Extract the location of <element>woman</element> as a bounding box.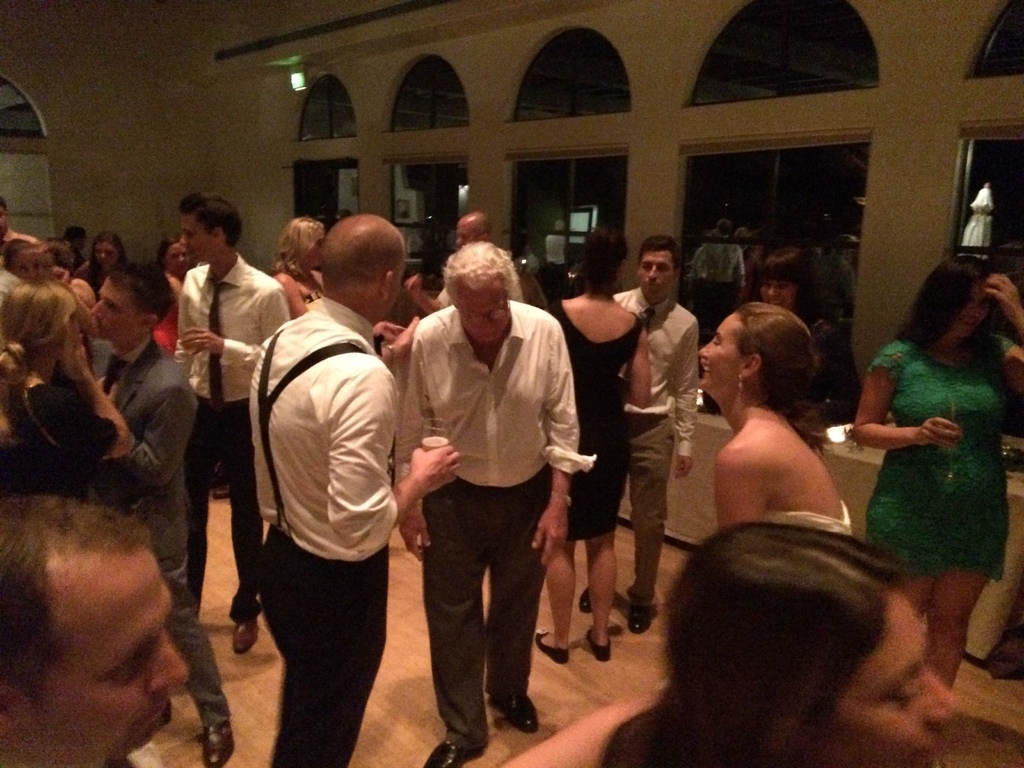
locate(847, 244, 1015, 670).
